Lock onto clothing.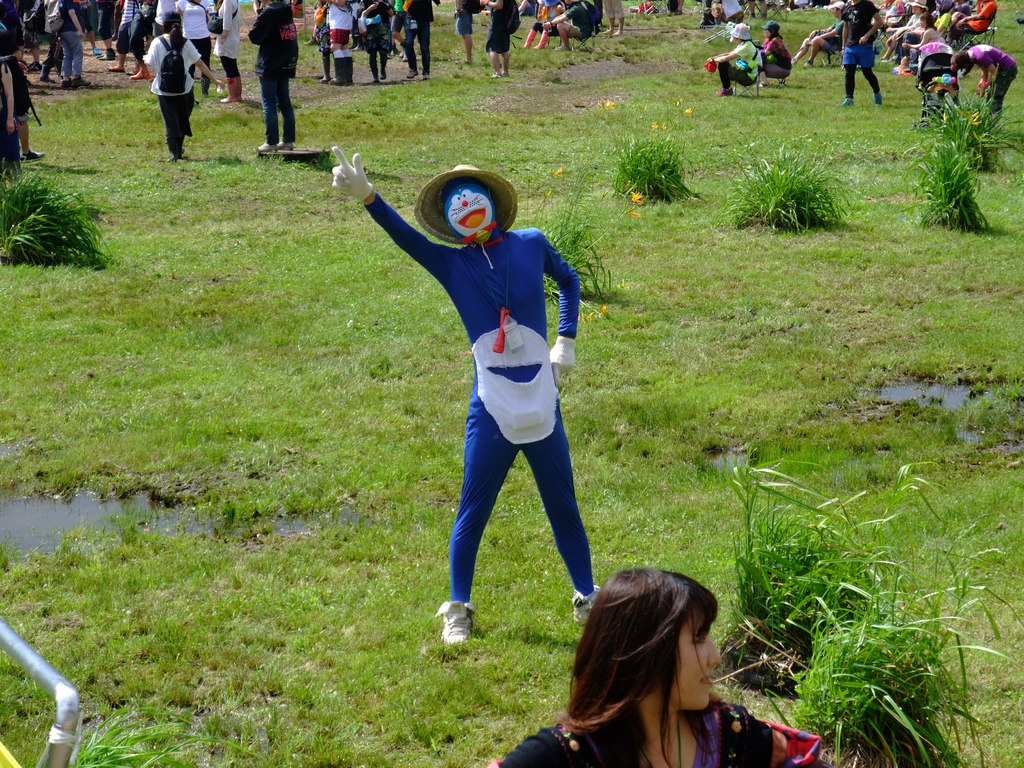
Locked: Rect(362, 189, 600, 604).
